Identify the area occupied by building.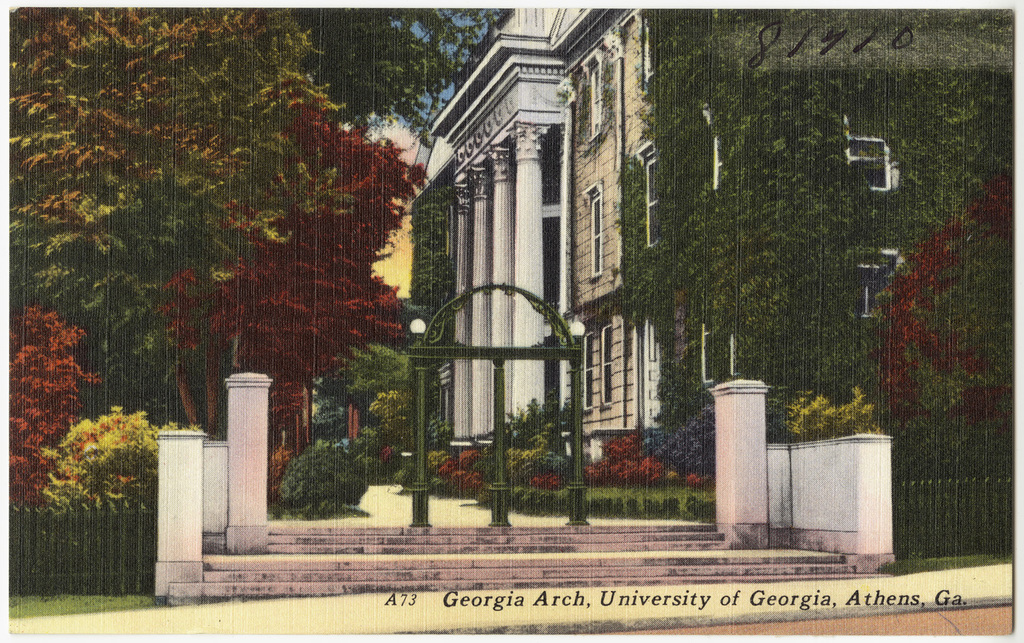
Area: crop(547, 5, 1012, 433).
